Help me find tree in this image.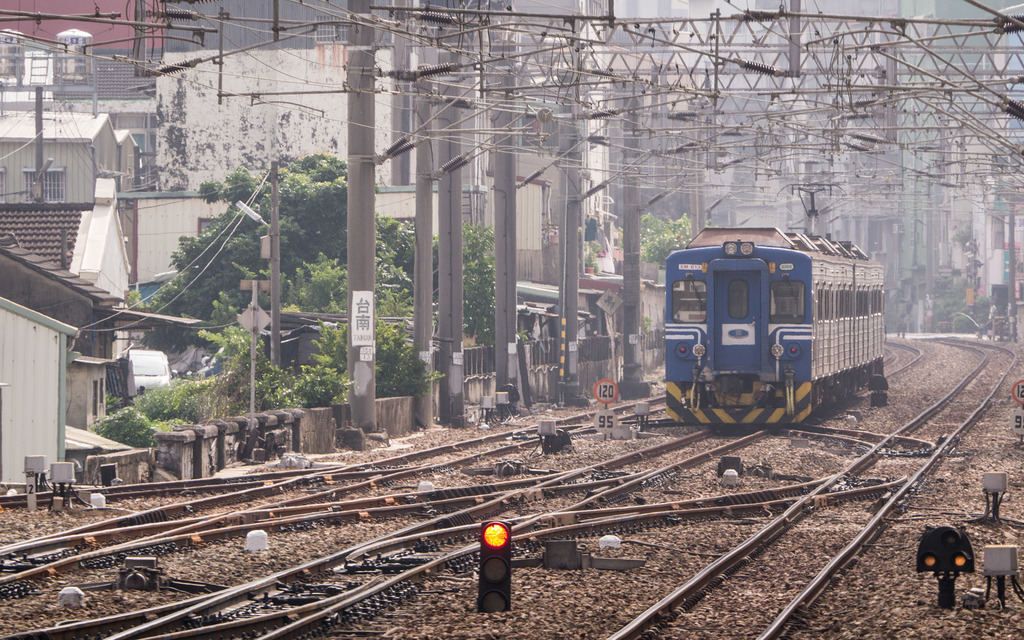
Found it: bbox=[633, 206, 727, 262].
